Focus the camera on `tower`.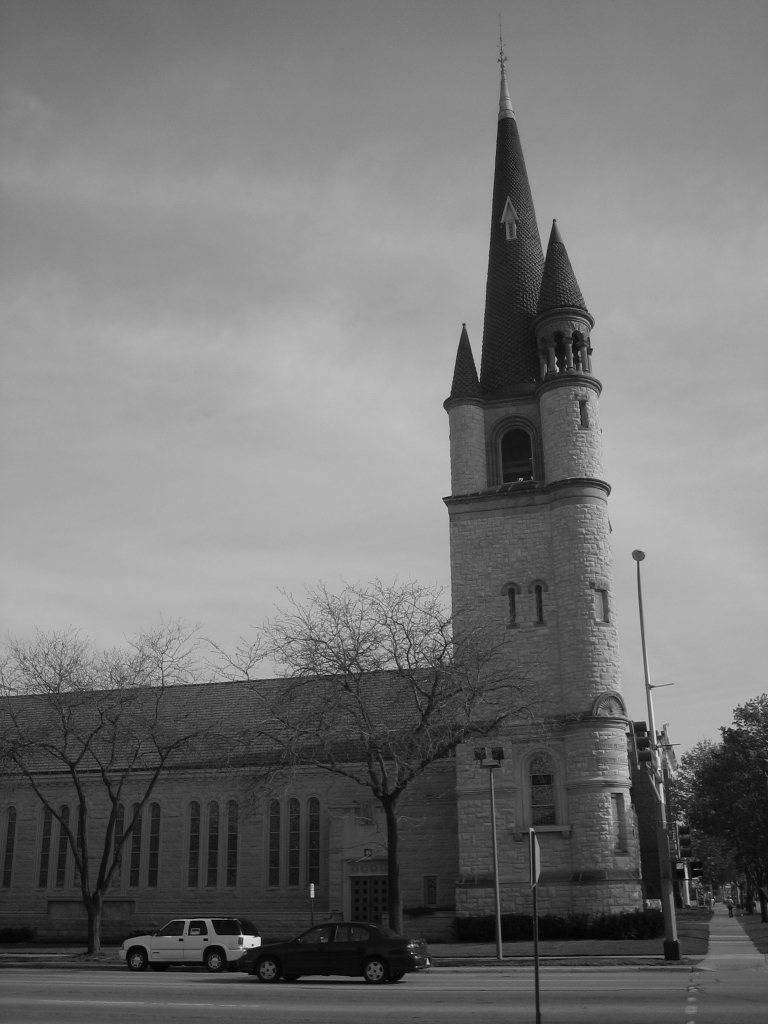
Focus region: select_region(431, 55, 657, 795).
